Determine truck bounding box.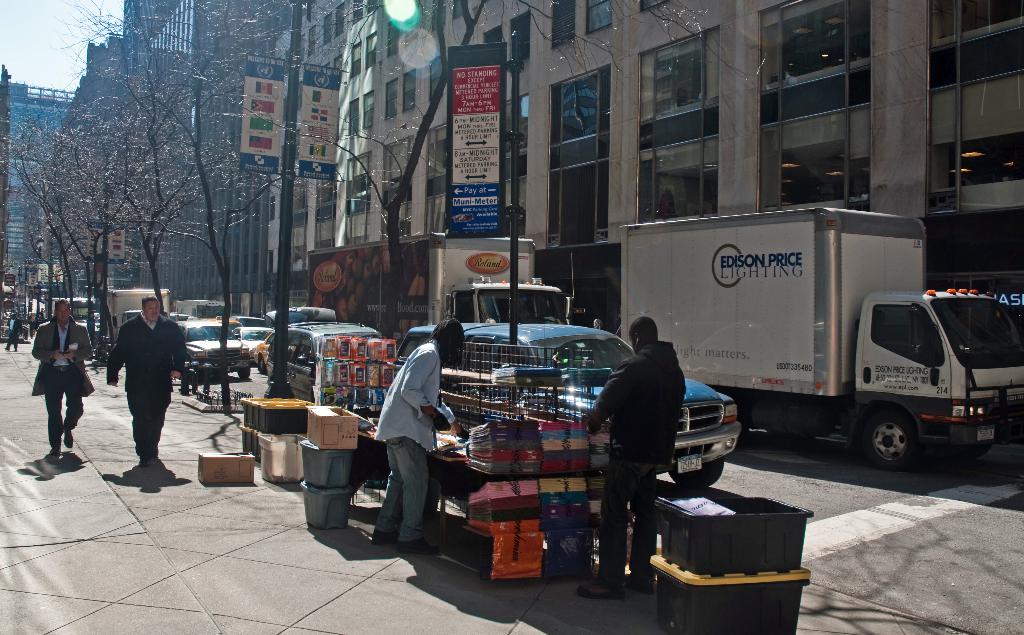
Determined: (643, 210, 1009, 477).
